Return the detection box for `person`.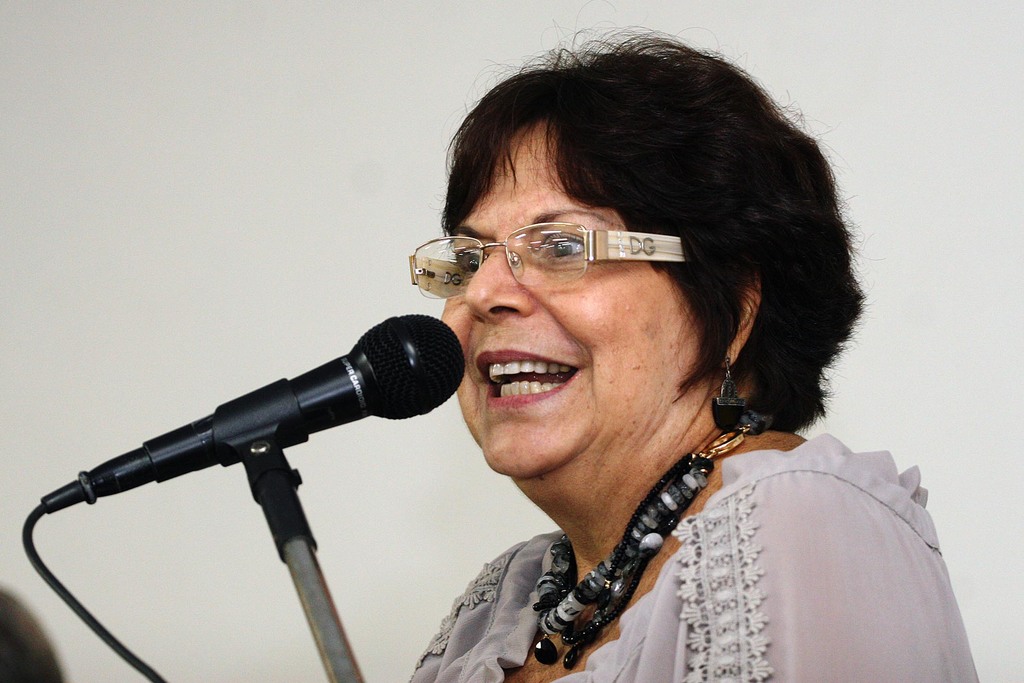
(364, 17, 920, 682).
